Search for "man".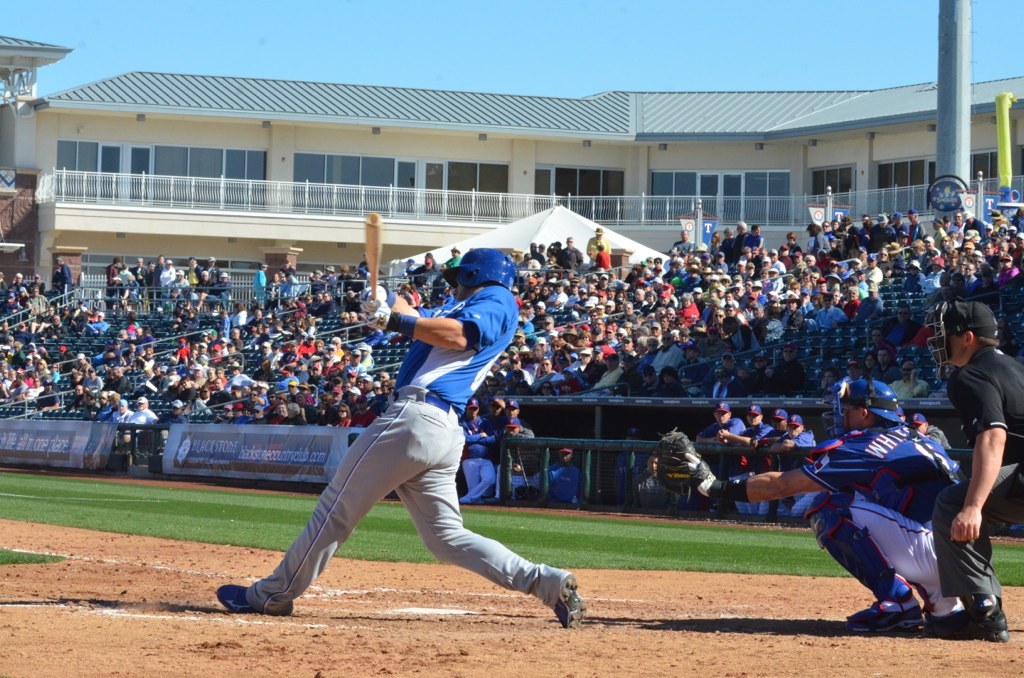
Found at region(380, 377, 396, 398).
